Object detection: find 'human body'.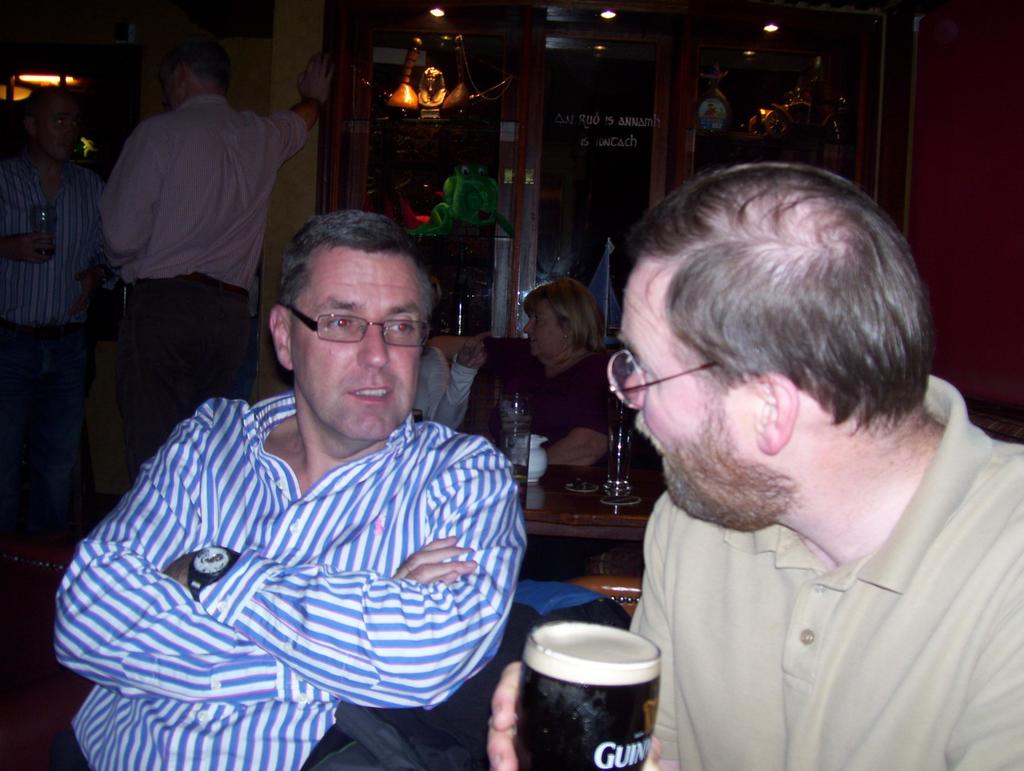
<region>464, 371, 1023, 770</region>.
